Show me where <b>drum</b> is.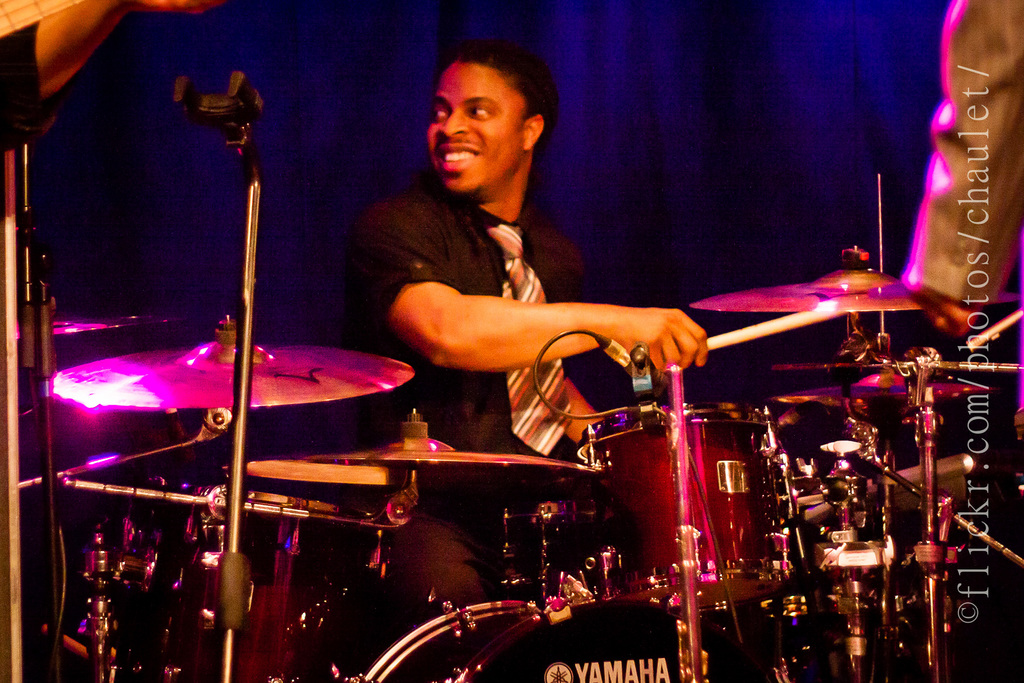
<b>drum</b> is at crop(345, 600, 797, 682).
